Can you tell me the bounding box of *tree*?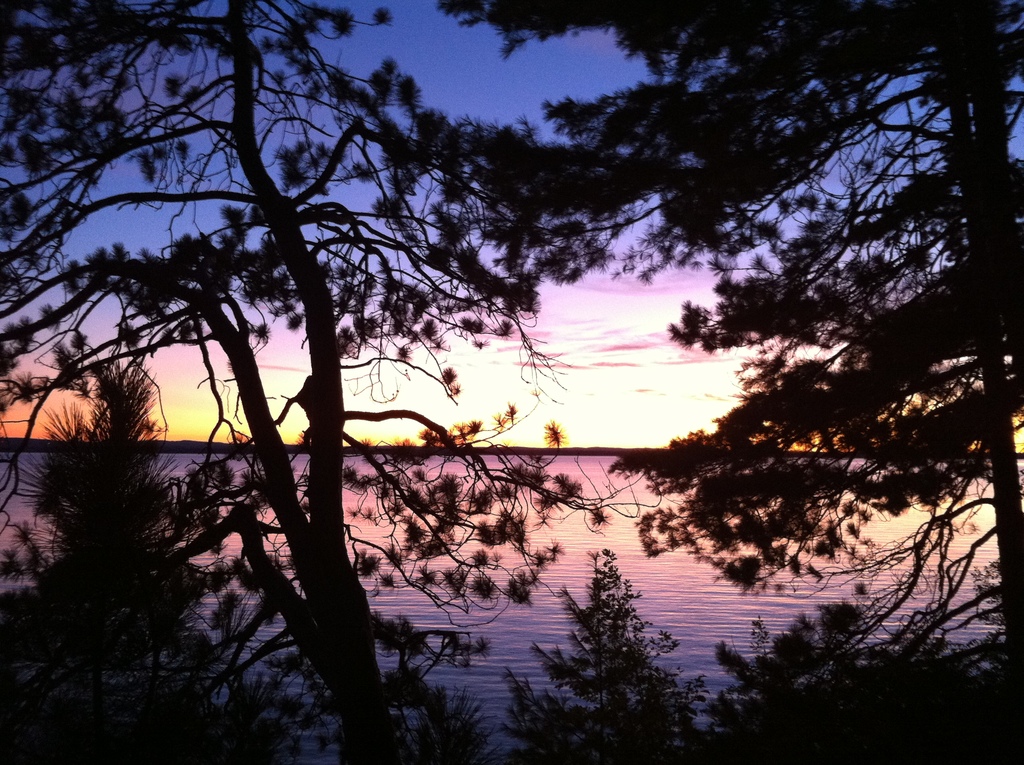
x1=554, y1=541, x2=683, y2=736.
